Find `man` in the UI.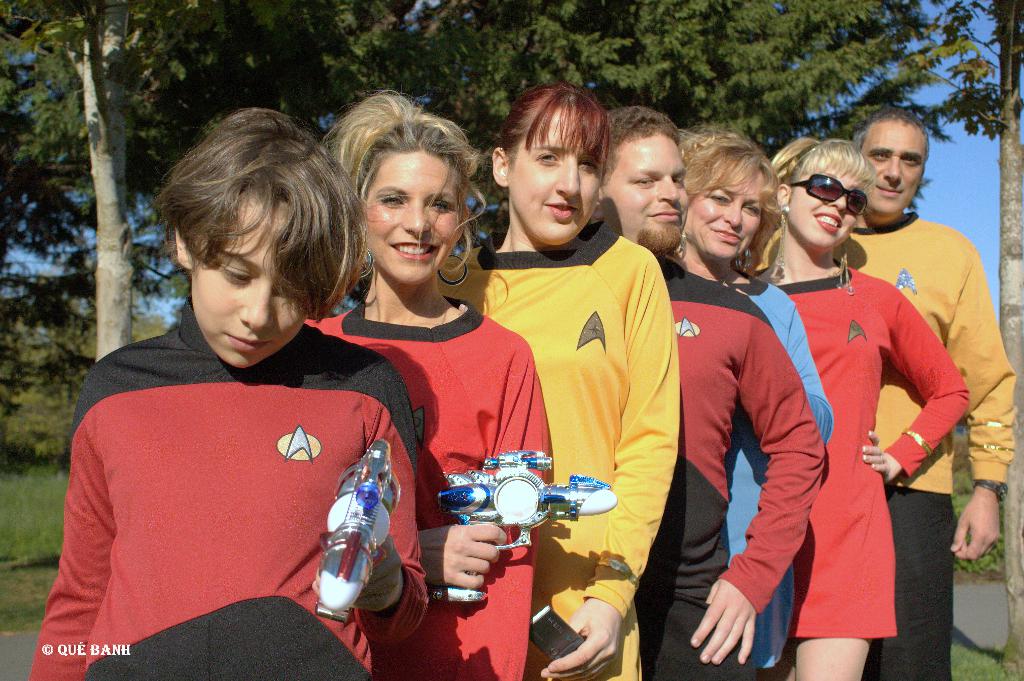
UI element at BBox(598, 99, 829, 680).
